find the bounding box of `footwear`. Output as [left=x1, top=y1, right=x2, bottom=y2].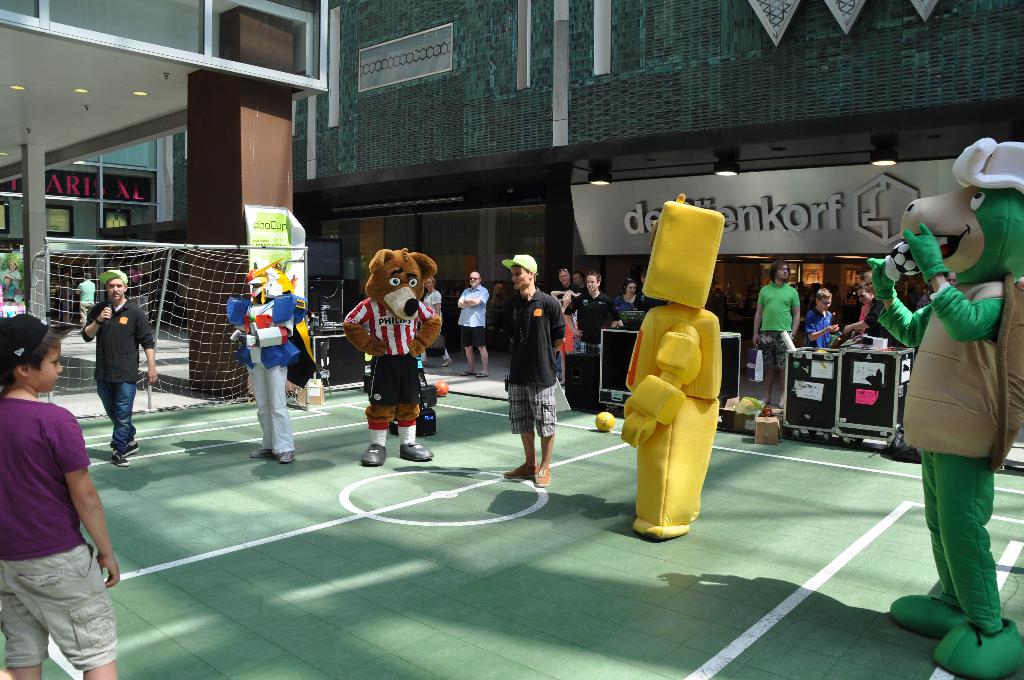
[left=470, top=369, right=489, bottom=379].
